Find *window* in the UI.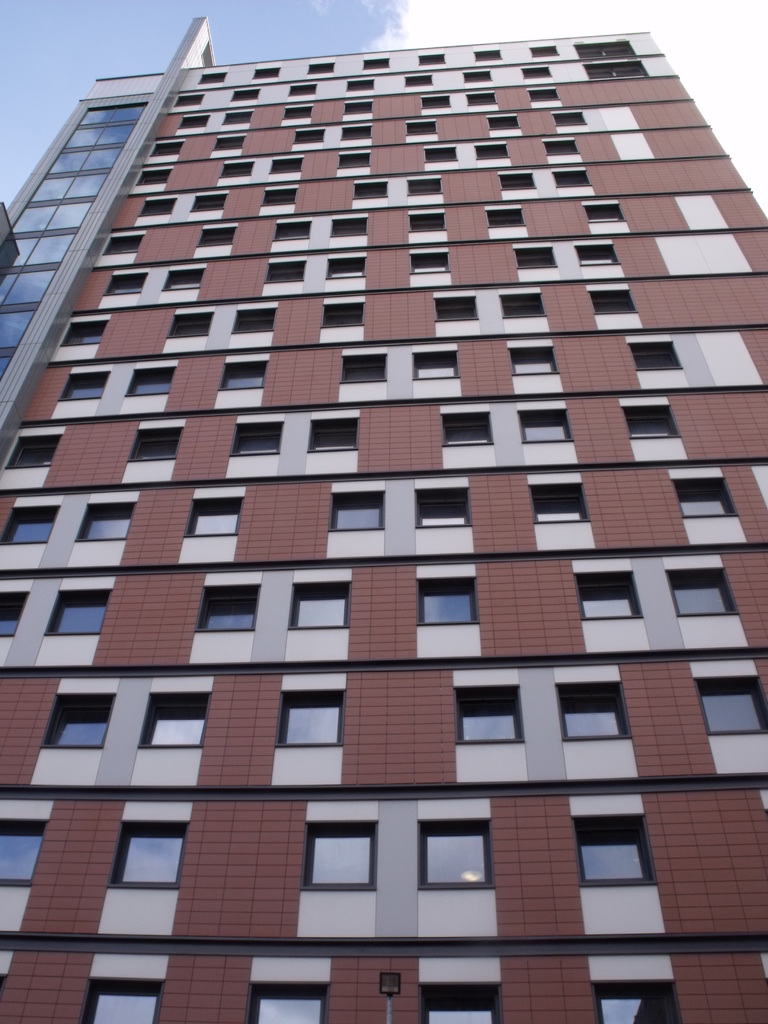
UI element at <region>415, 479, 472, 522</region>.
